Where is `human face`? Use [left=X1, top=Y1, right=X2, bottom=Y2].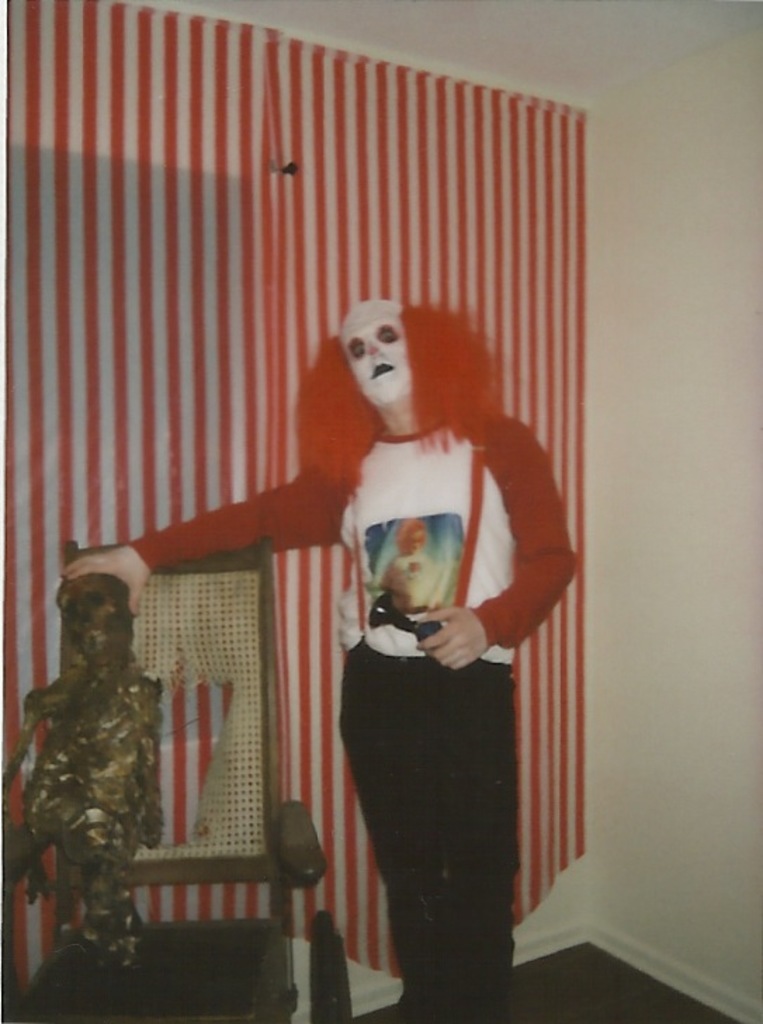
[left=344, top=302, right=430, bottom=398].
